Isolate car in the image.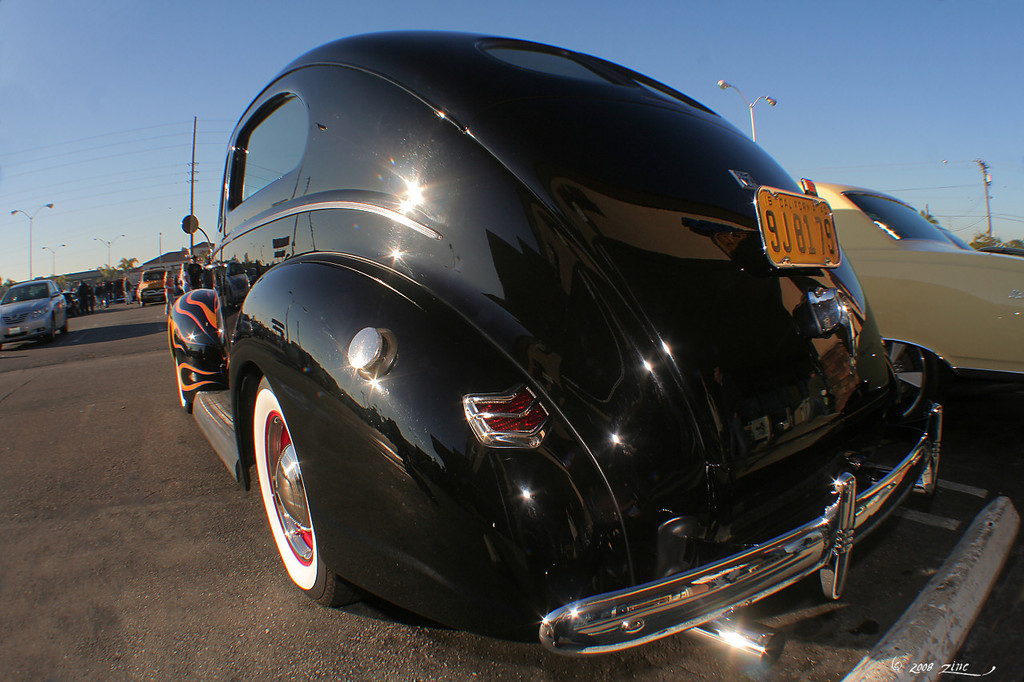
Isolated region: bbox(770, 175, 1023, 425).
